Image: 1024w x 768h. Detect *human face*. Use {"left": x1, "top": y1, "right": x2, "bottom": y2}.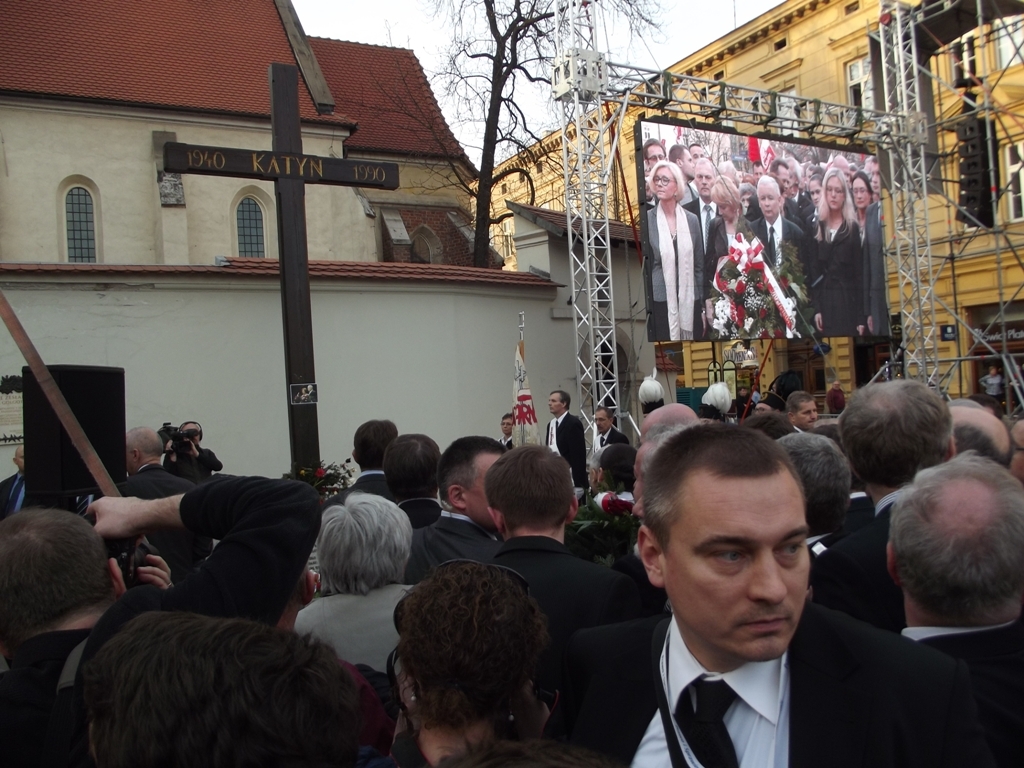
{"left": 852, "top": 175, "right": 871, "bottom": 210}.
